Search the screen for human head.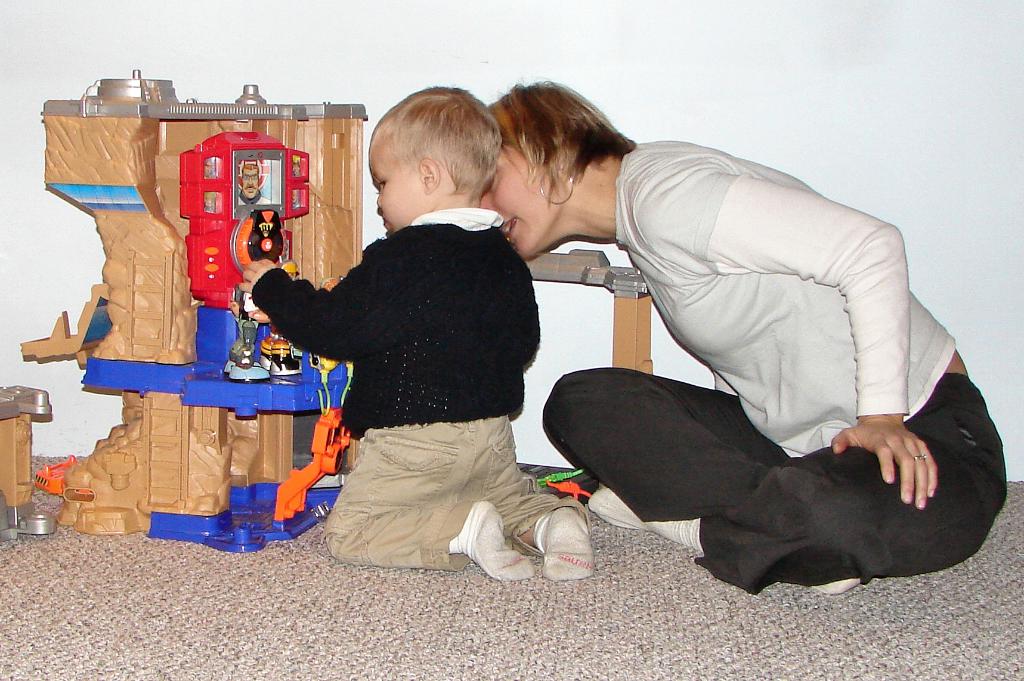
Found at <box>238,159,262,200</box>.
